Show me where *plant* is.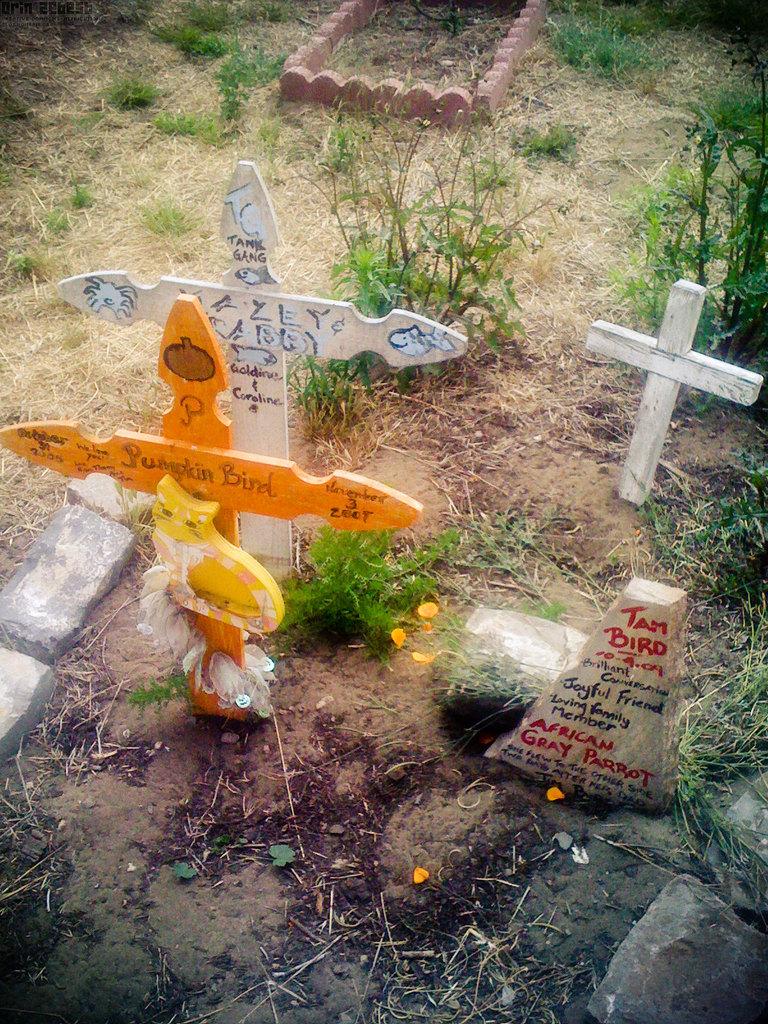
*plant* is at bbox=(541, 0, 718, 87).
